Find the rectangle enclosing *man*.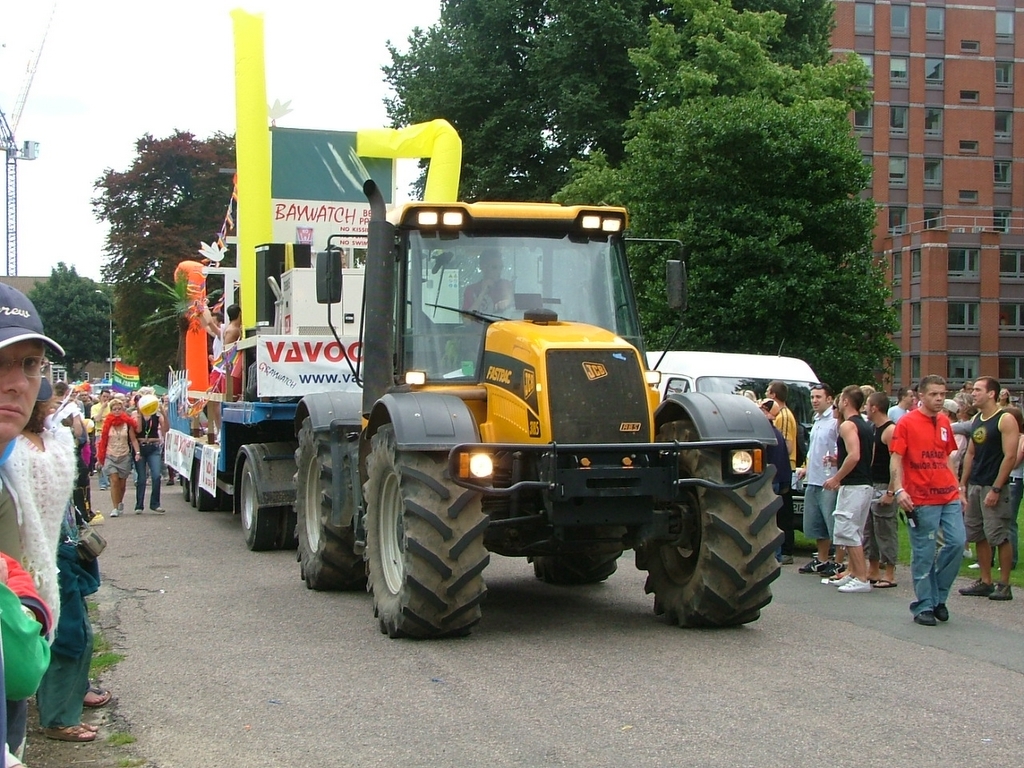
[left=868, top=389, right=897, bottom=589].
